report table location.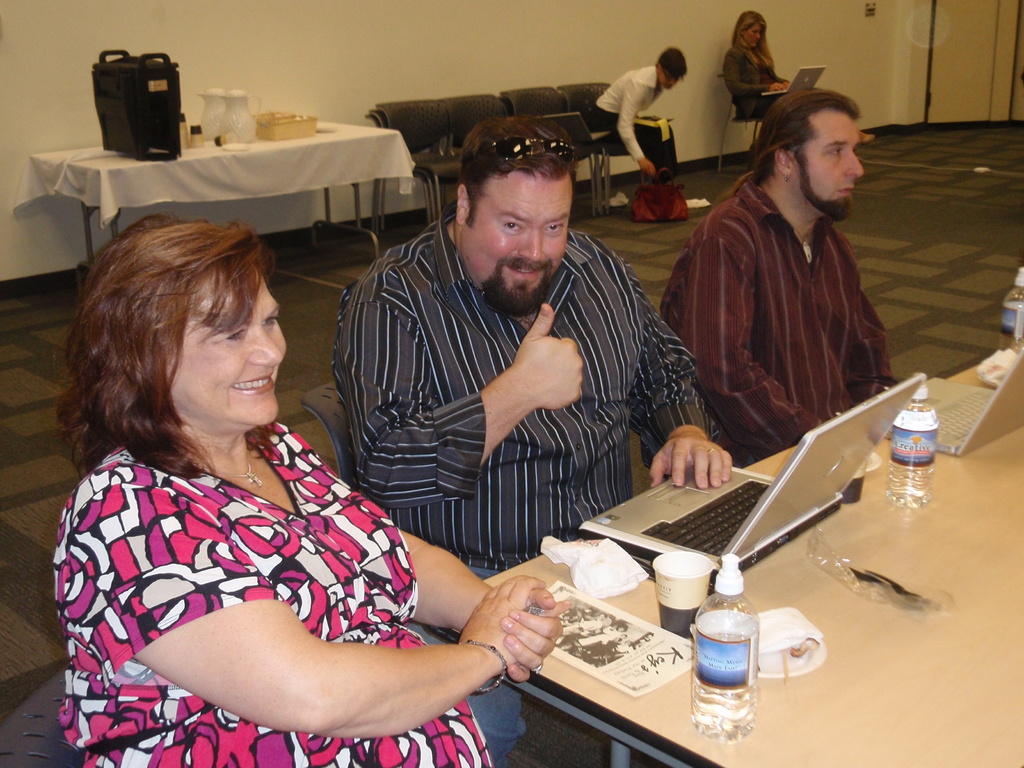
Report: Rect(8, 119, 420, 294).
